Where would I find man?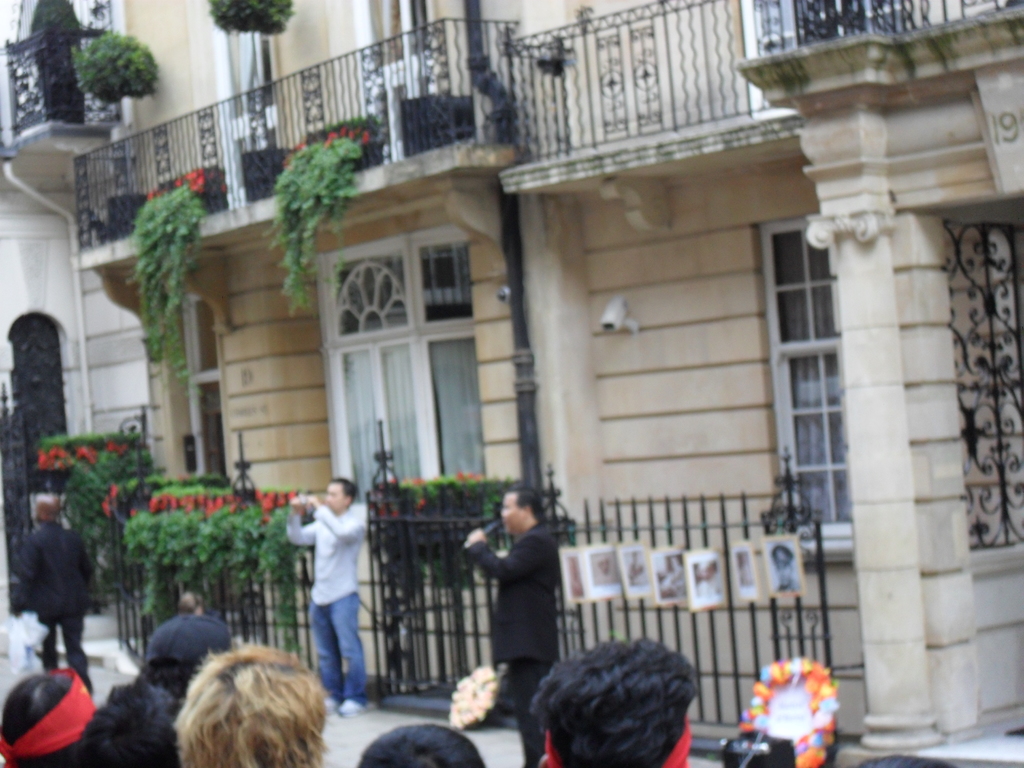
At (141,615,239,706).
